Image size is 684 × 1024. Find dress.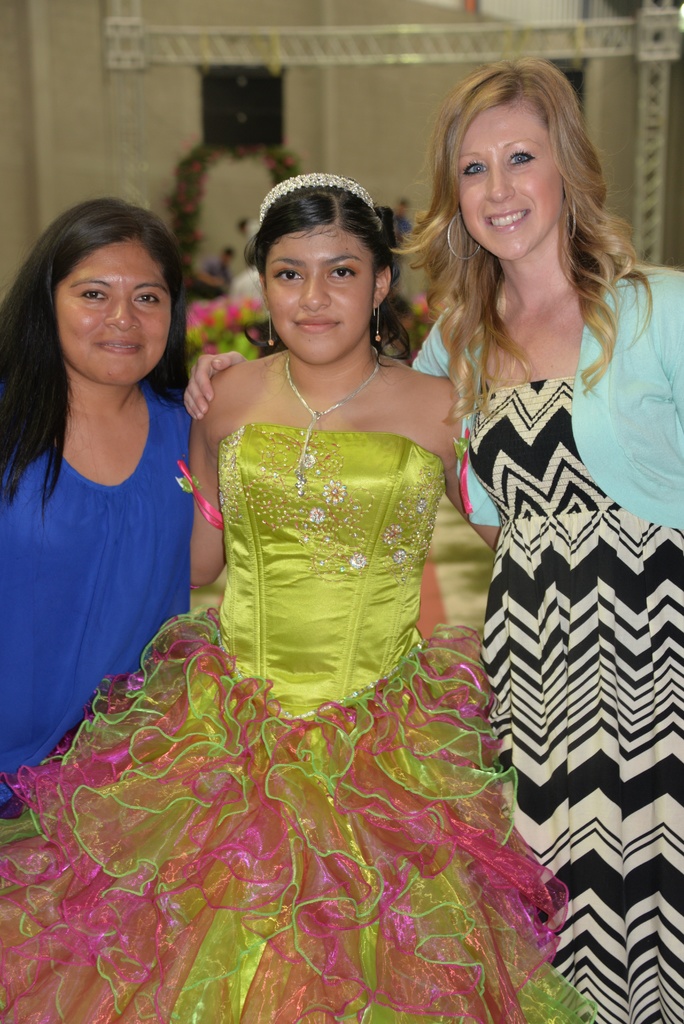
[475,374,683,1023].
